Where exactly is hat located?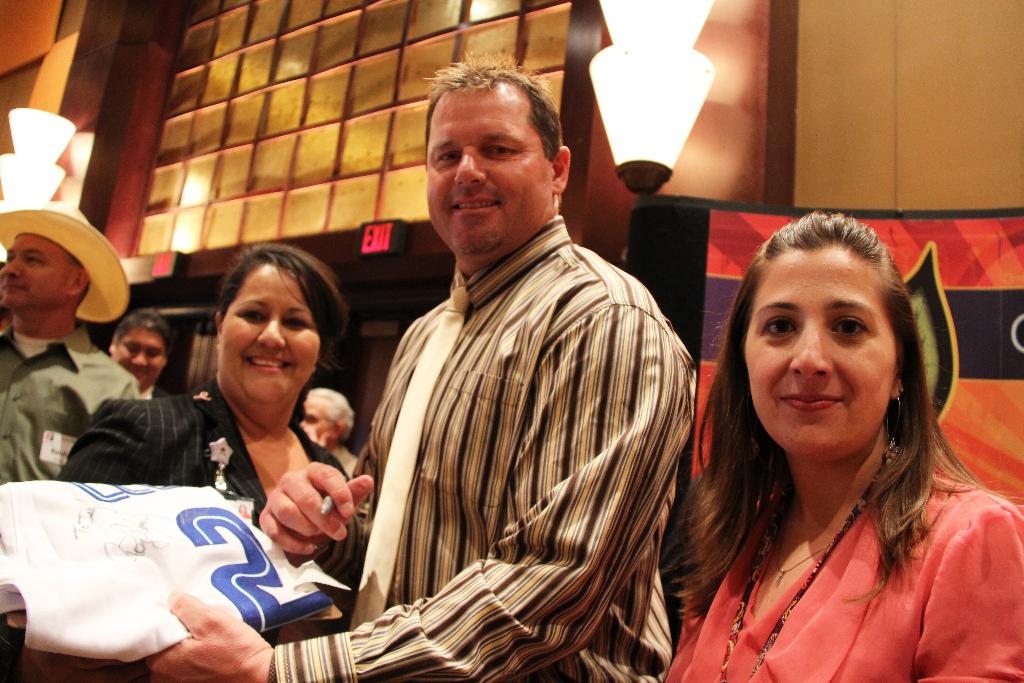
Its bounding box is [x1=0, y1=202, x2=130, y2=323].
